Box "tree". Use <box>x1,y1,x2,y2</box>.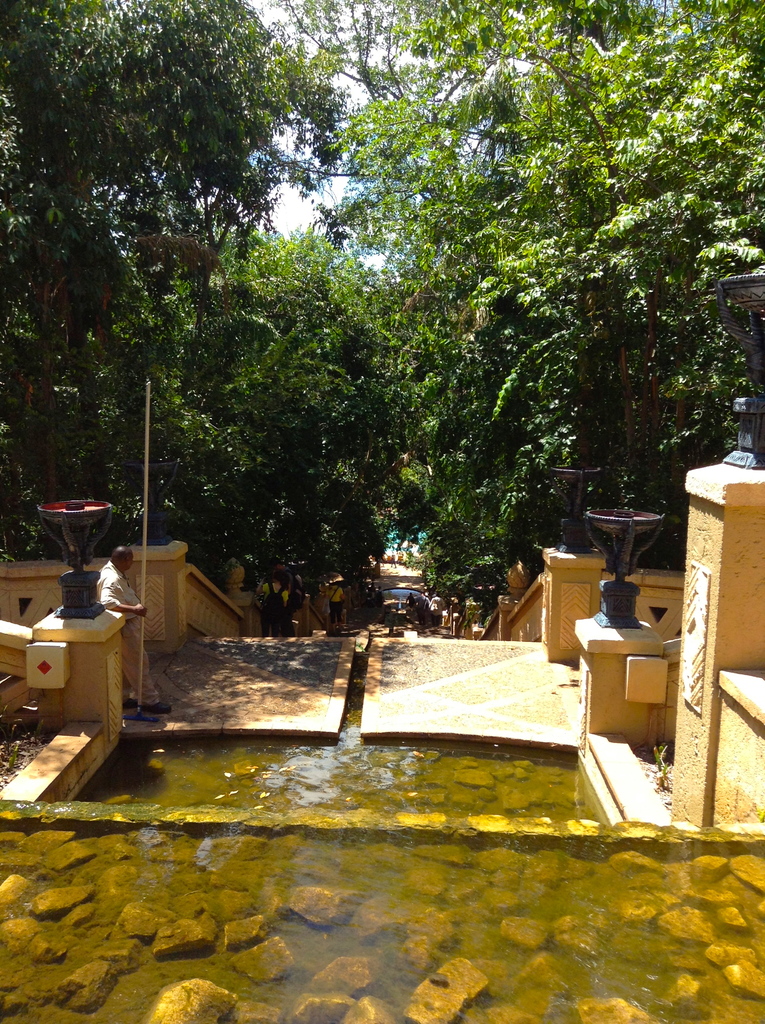
<box>201,206,387,557</box>.
